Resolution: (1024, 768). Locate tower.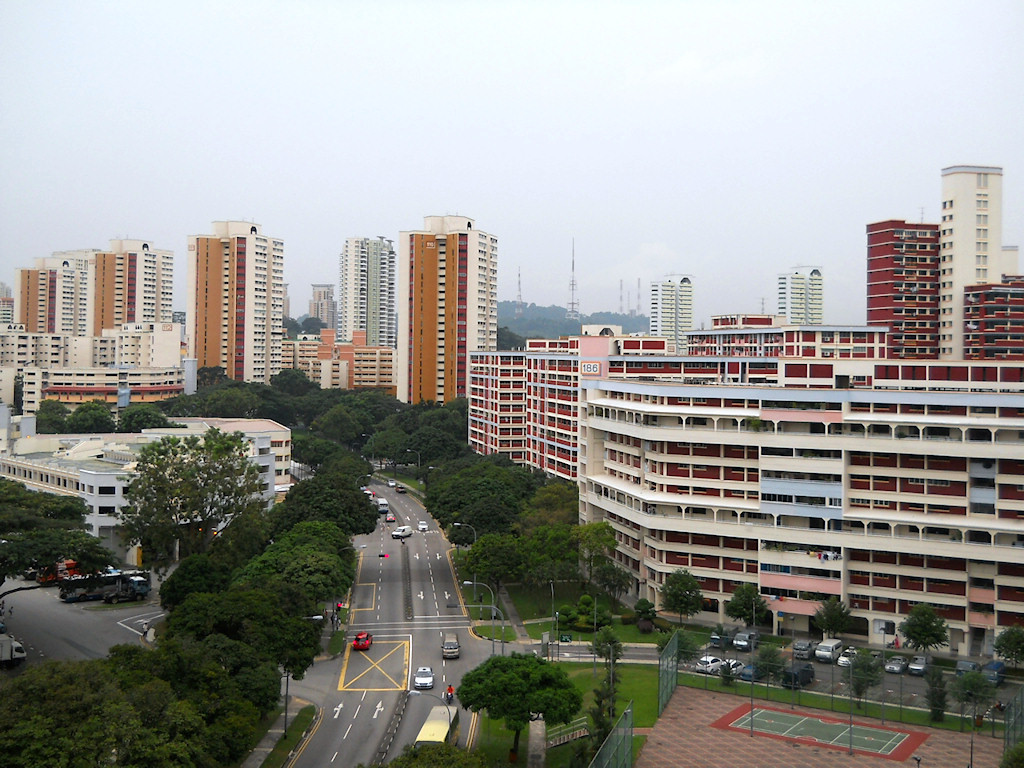
395,212,497,399.
